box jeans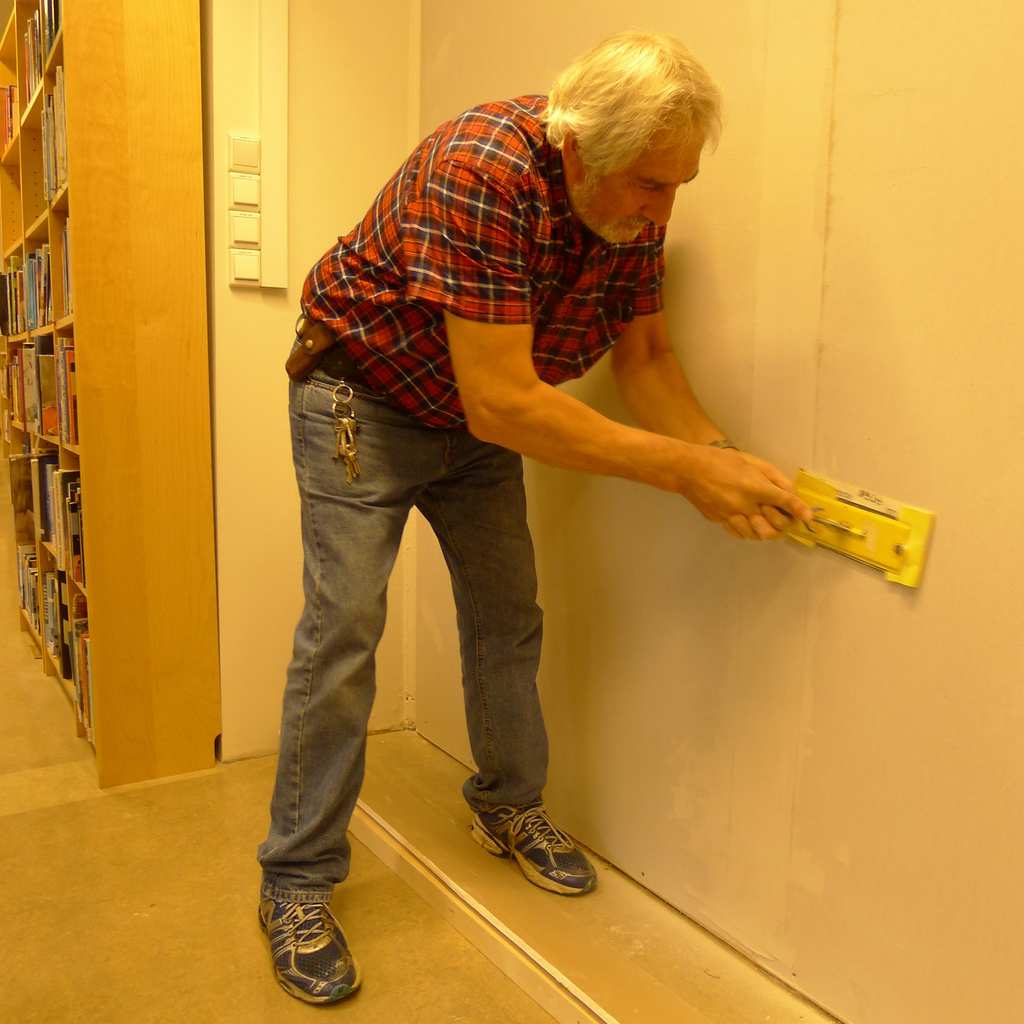
select_region(227, 344, 539, 930)
